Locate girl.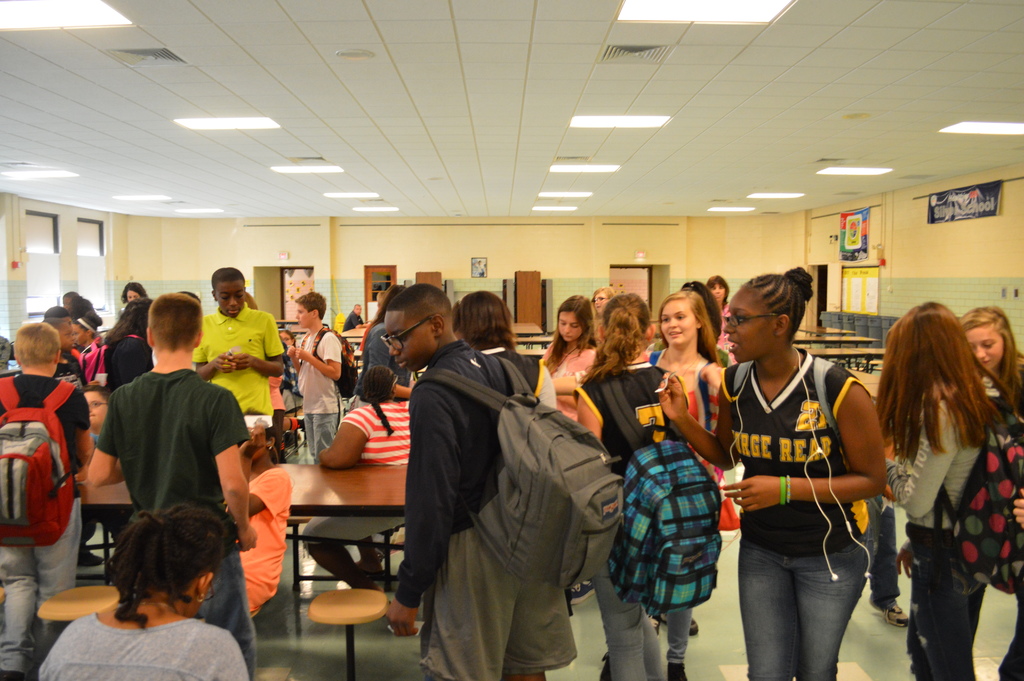
Bounding box: <bbox>543, 298, 598, 419</bbox>.
